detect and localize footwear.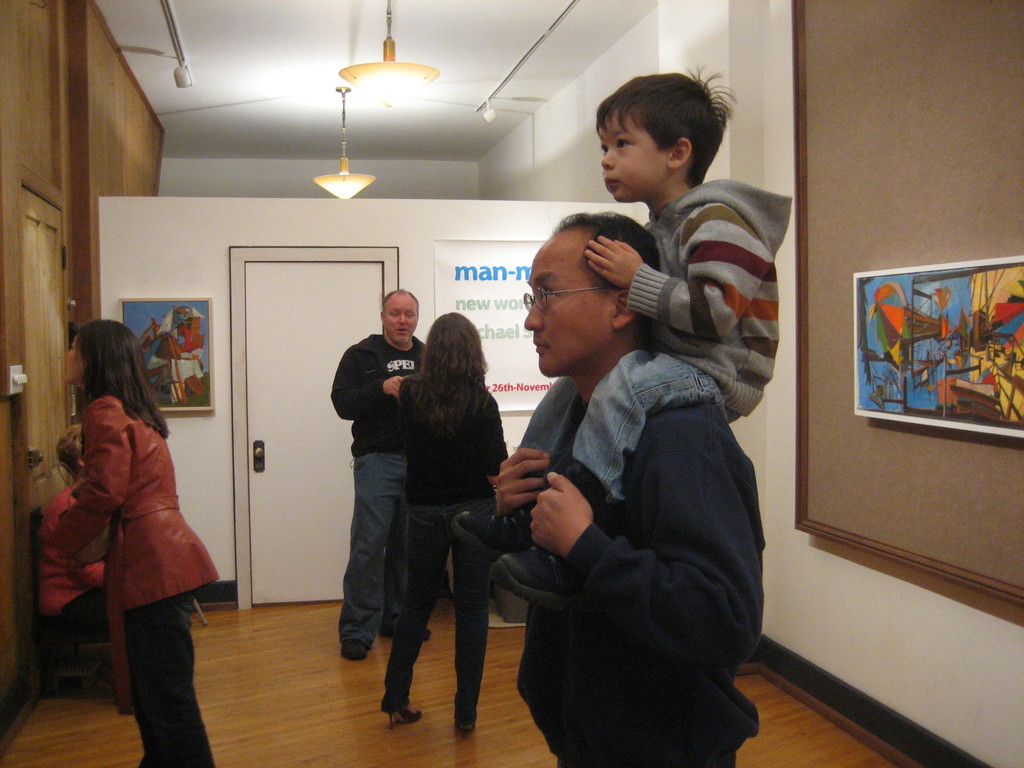
Localized at x1=454 y1=713 x2=479 y2=736.
